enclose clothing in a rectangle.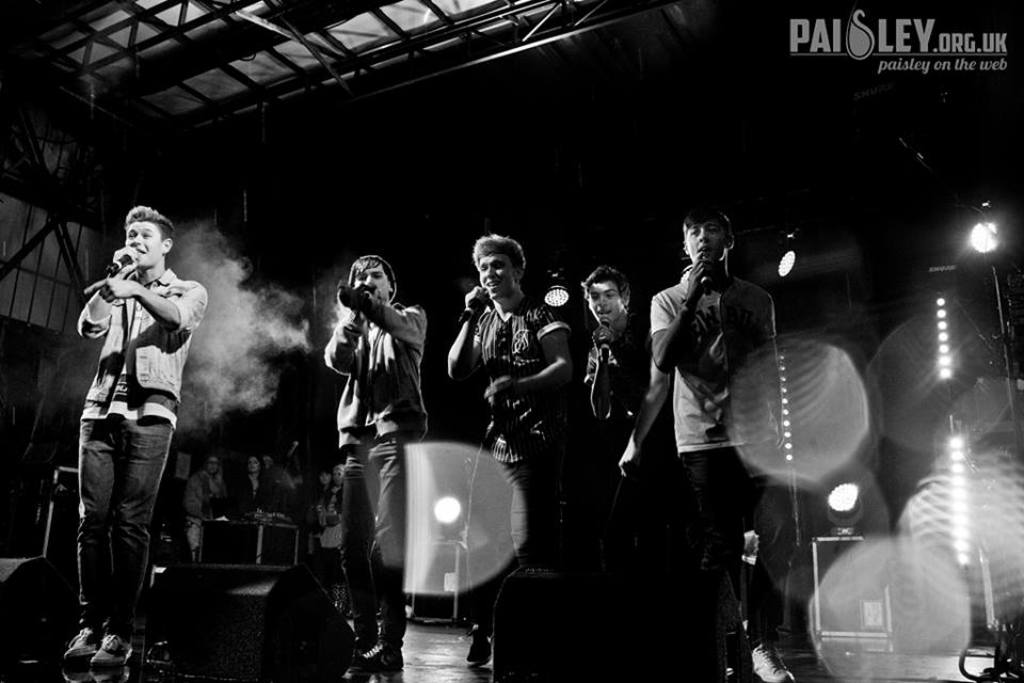
pyautogui.locateOnScreen(638, 261, 797, 446).
